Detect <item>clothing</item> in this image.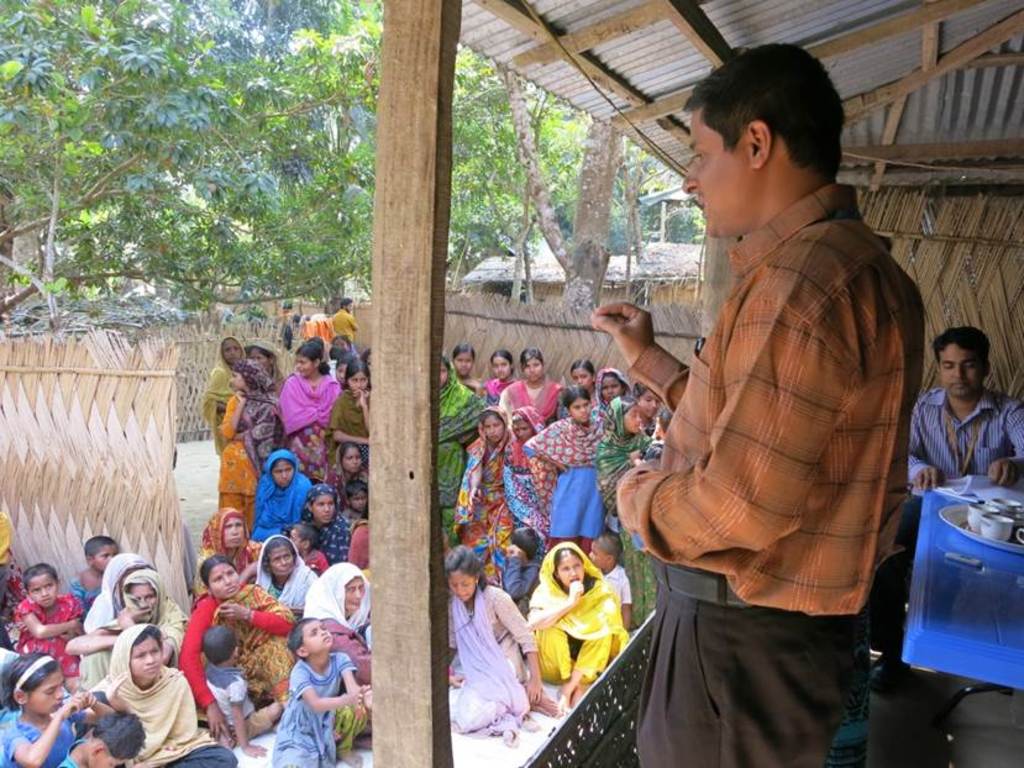
Detection: x1=526, y1=535, x2=626, y2=688.
